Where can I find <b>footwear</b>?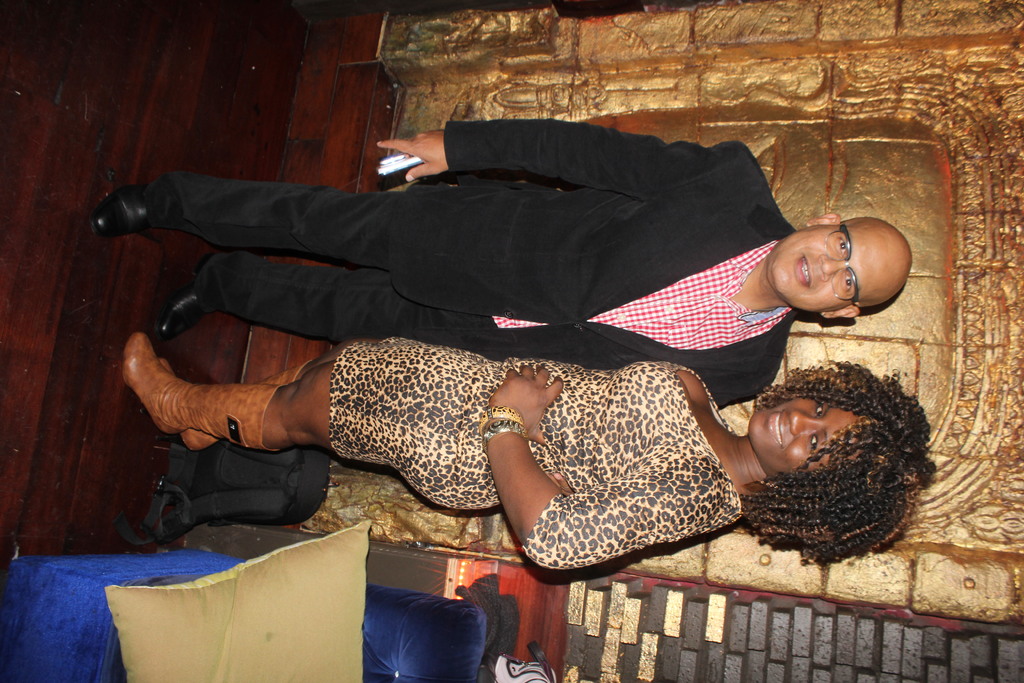
You can find it at [115,332,279,456].
